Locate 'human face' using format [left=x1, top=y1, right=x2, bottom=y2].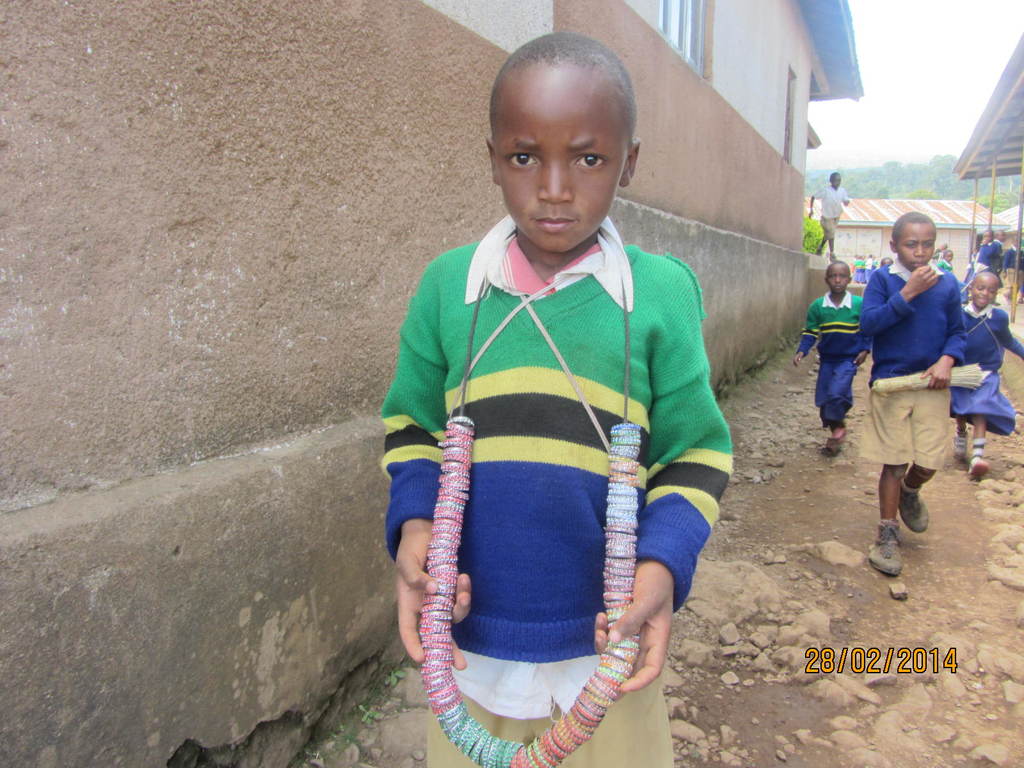
[left=970, top=276, right=1001, bottom=309].
